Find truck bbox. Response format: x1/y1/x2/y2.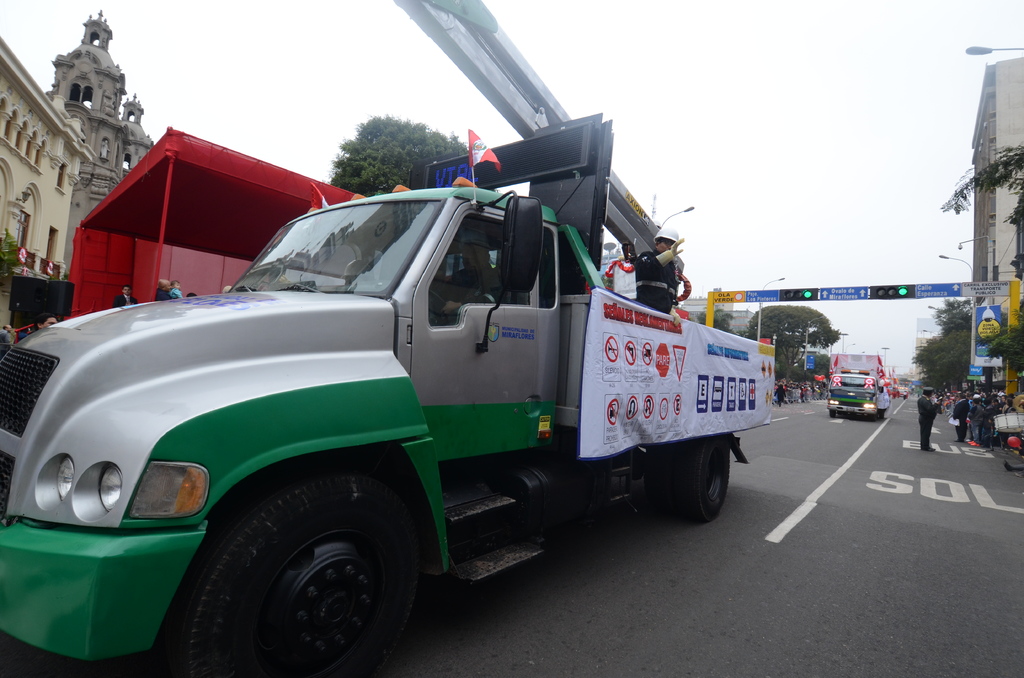
822/364/885/420.
